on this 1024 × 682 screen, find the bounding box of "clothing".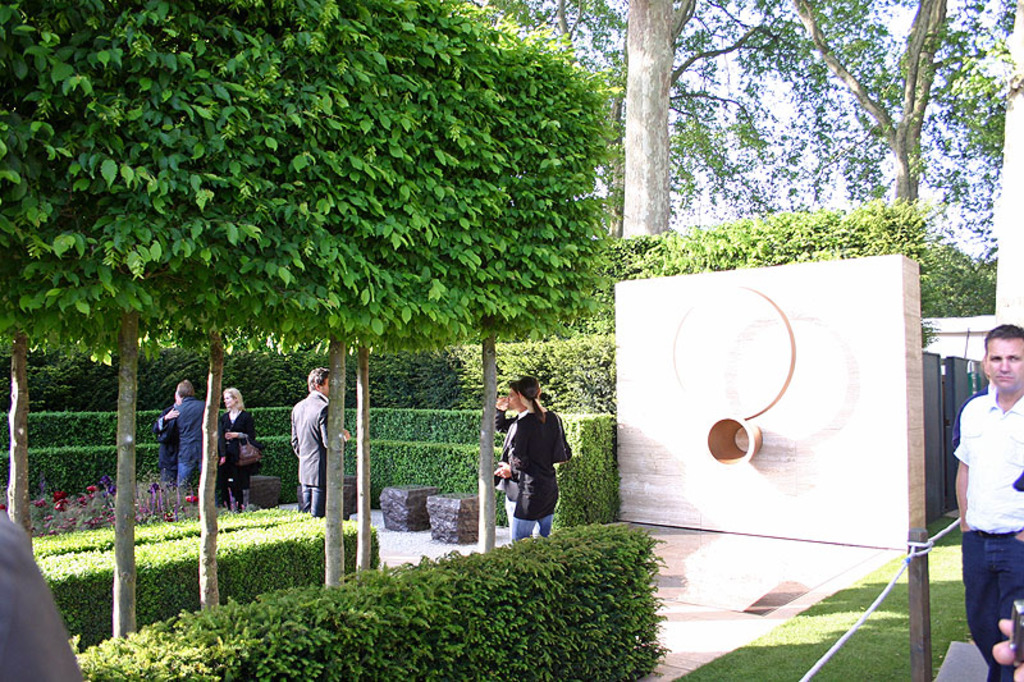
Bounding box: box=[282, 370, 348, 541].
